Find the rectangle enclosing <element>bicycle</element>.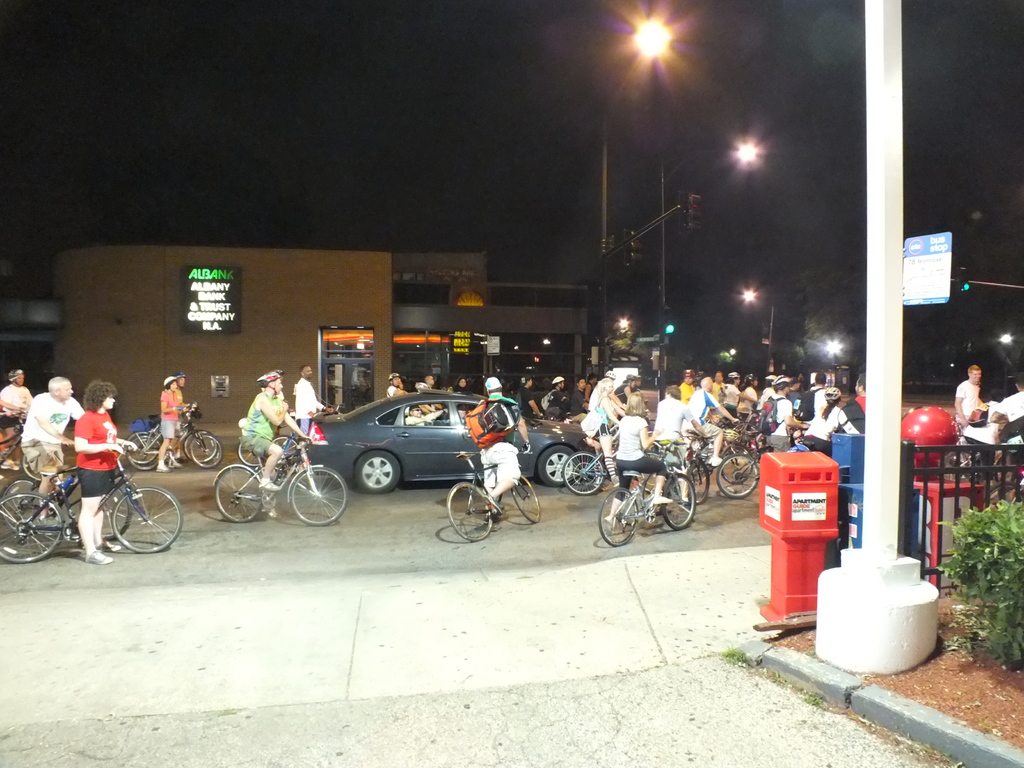
442,446,541,552.
